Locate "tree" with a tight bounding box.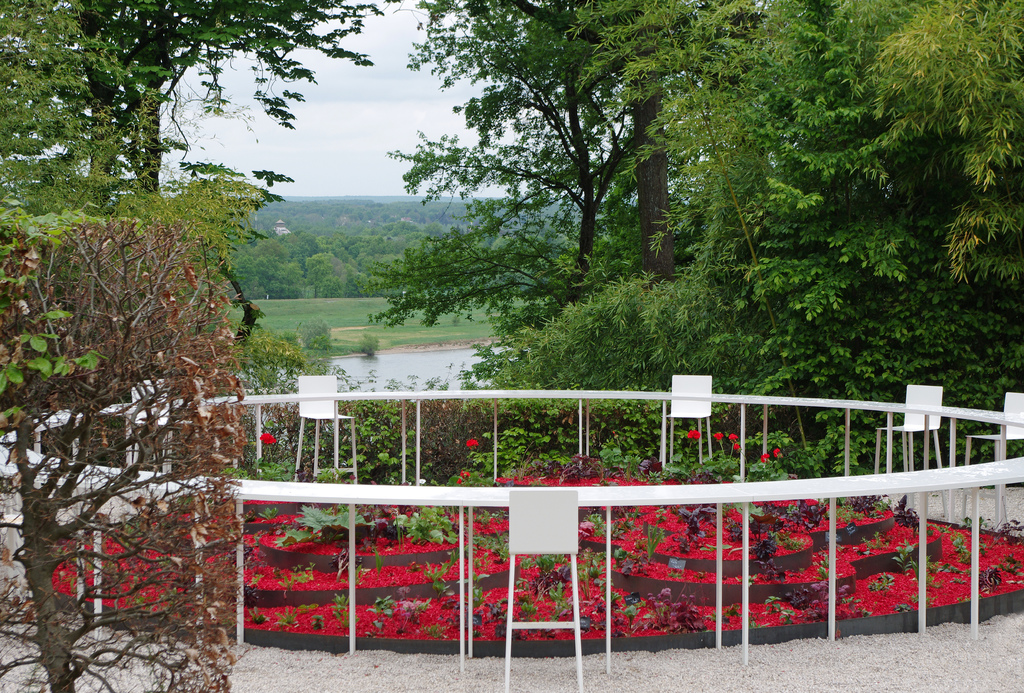
0, 0, 270, 297.
